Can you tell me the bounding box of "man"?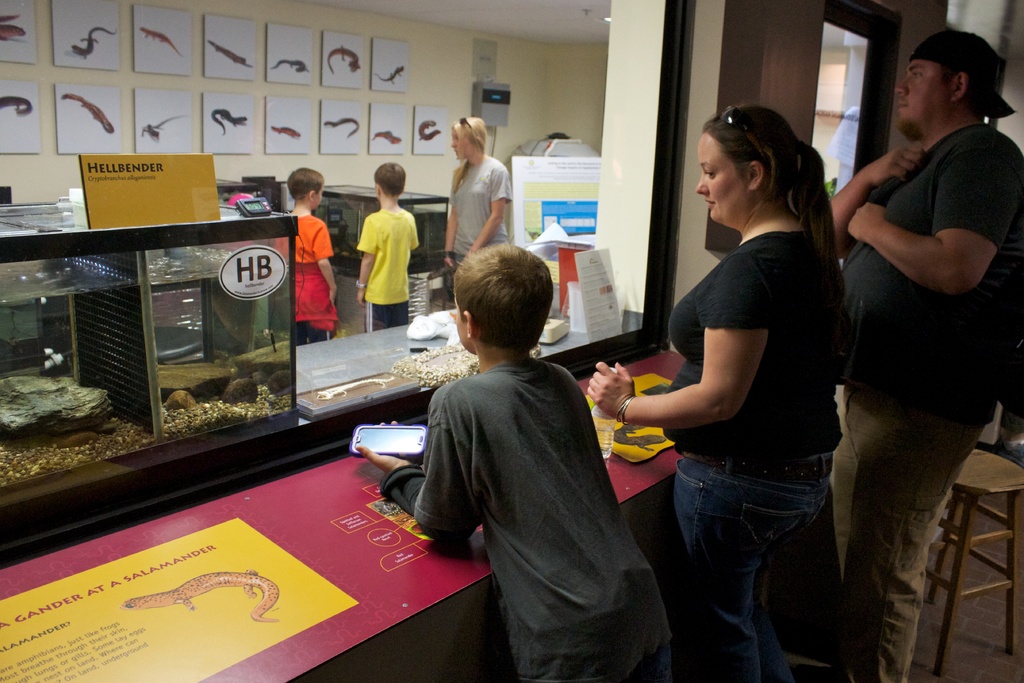
<region>831, 29, 1023, 682</region>.
